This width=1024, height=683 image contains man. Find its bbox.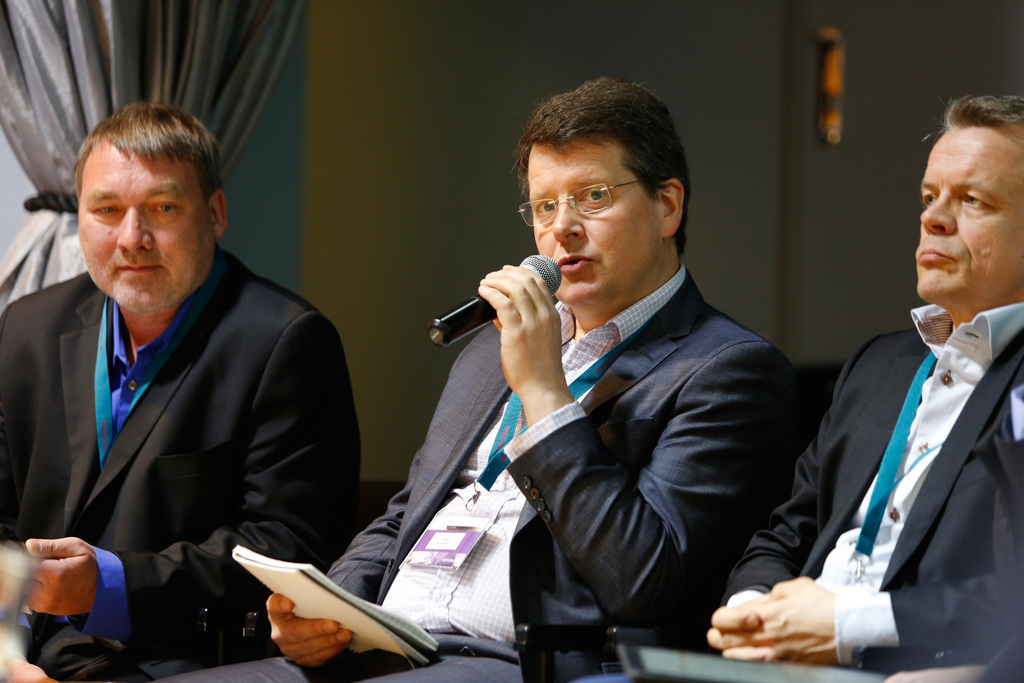
(left=693, top=88, right=1023, bottom=682).
